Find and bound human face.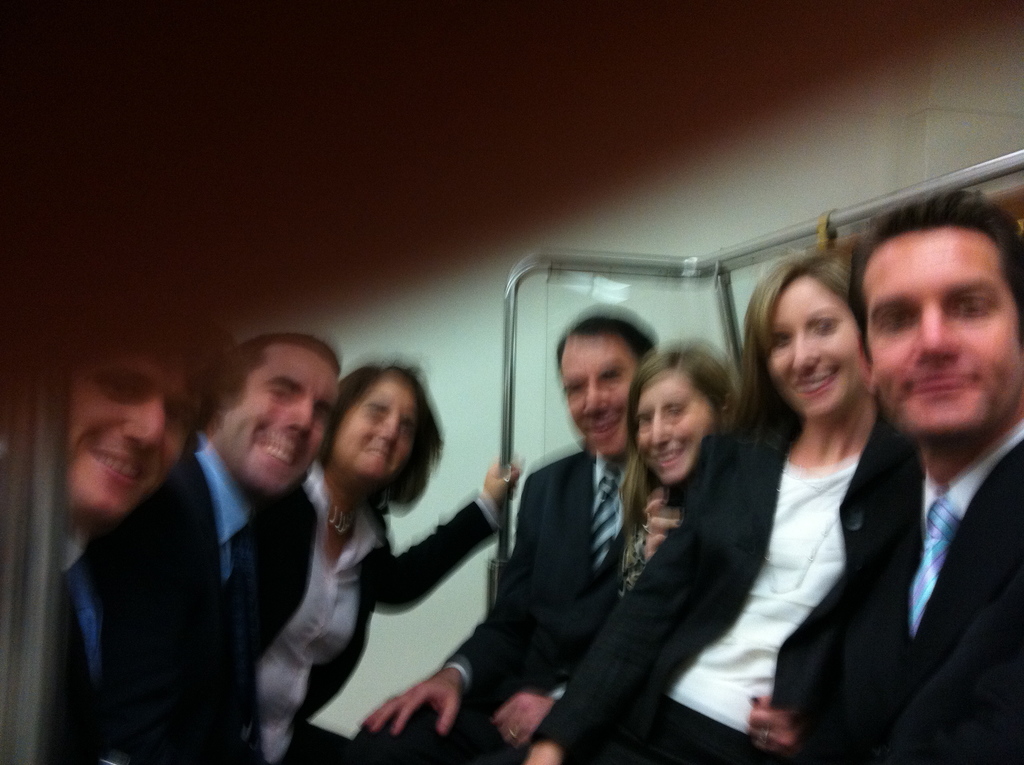
Bound: Rect(562, 341, 637, 455).
